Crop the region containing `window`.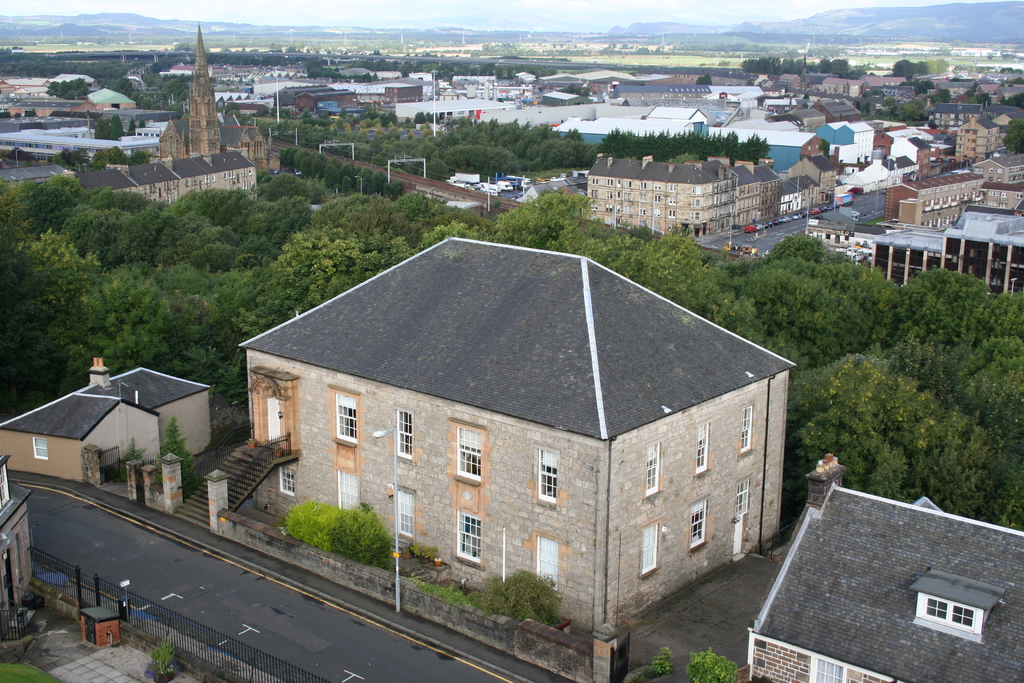
Crop region: 911,561,988,650.
